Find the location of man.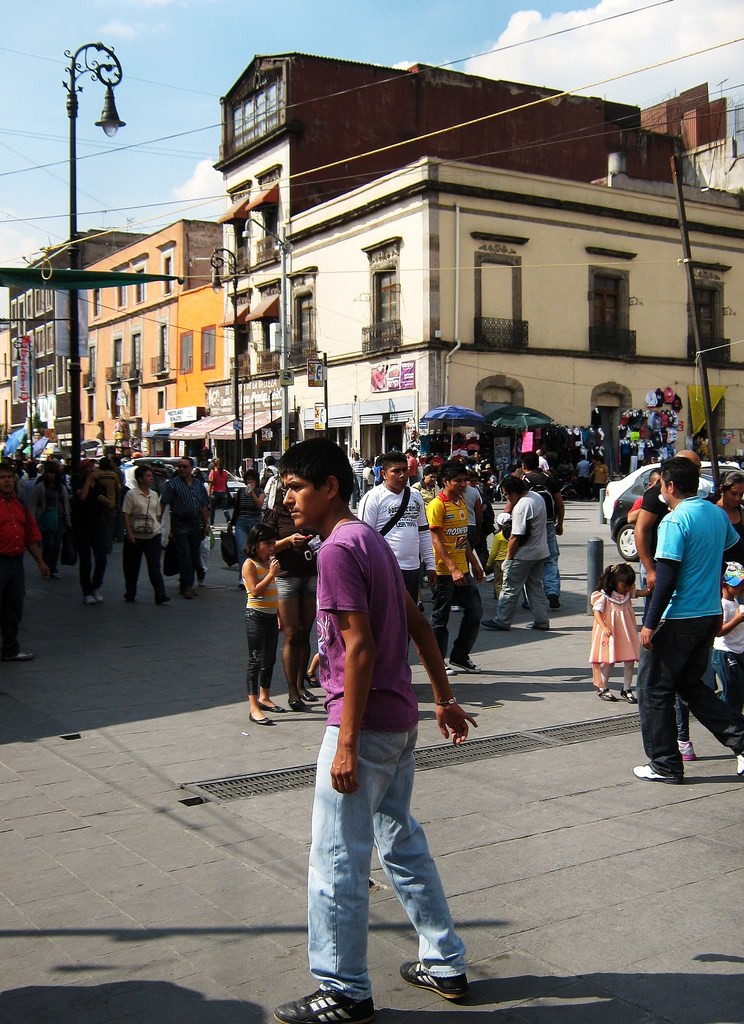
Location: <region>502, 452, 568, 615</region>.
